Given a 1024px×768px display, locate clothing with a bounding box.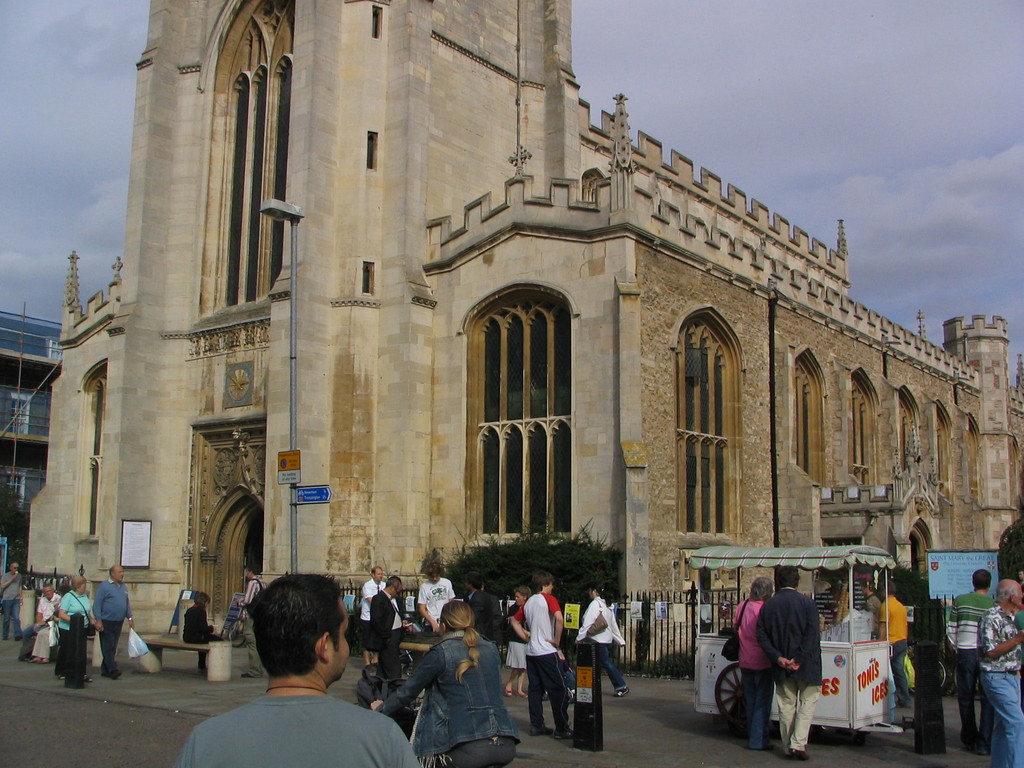
Located: bbox=[758, 586, 822, 758].
